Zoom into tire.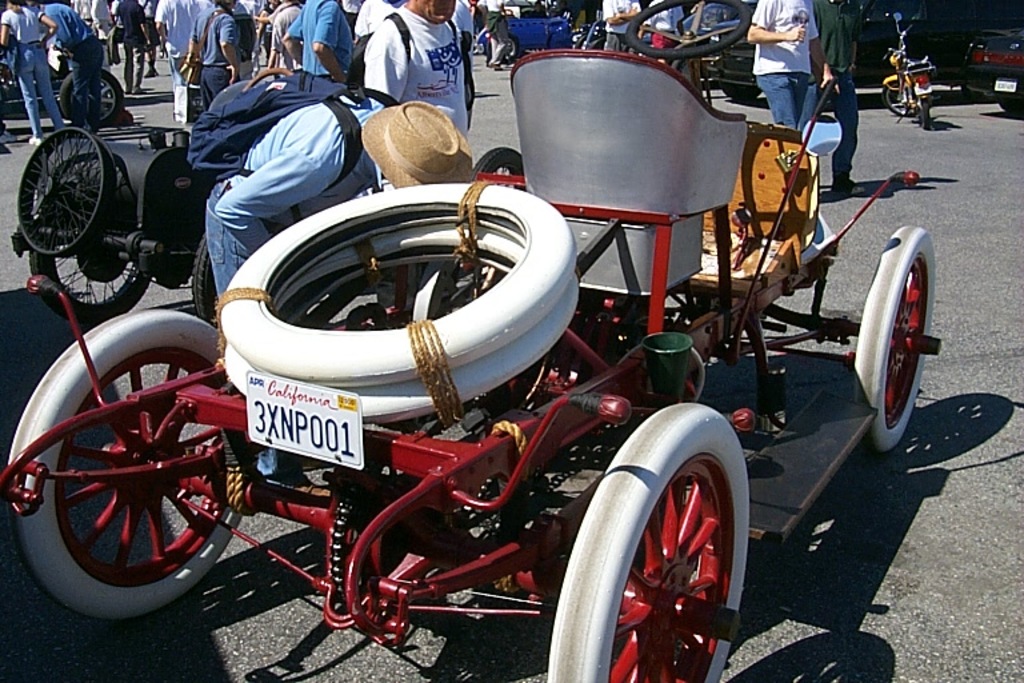
Zoom target: detection(55, 64, 129, 125).
